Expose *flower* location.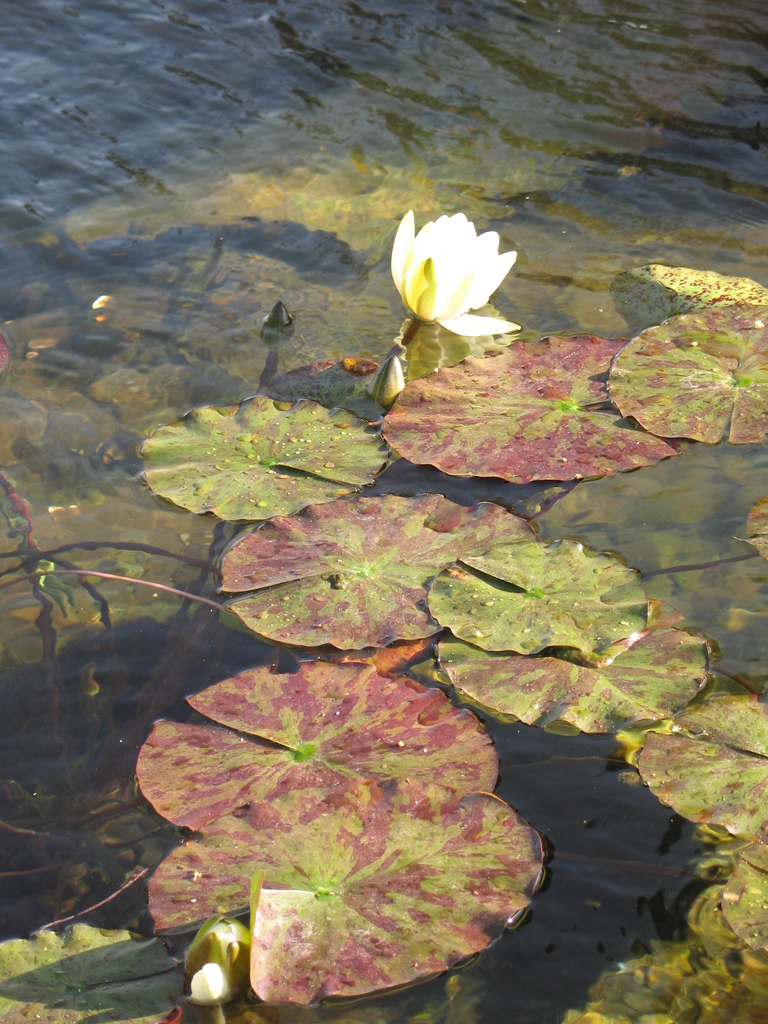
Exposed at [left=380, top=193, right=538, bottom=333].
